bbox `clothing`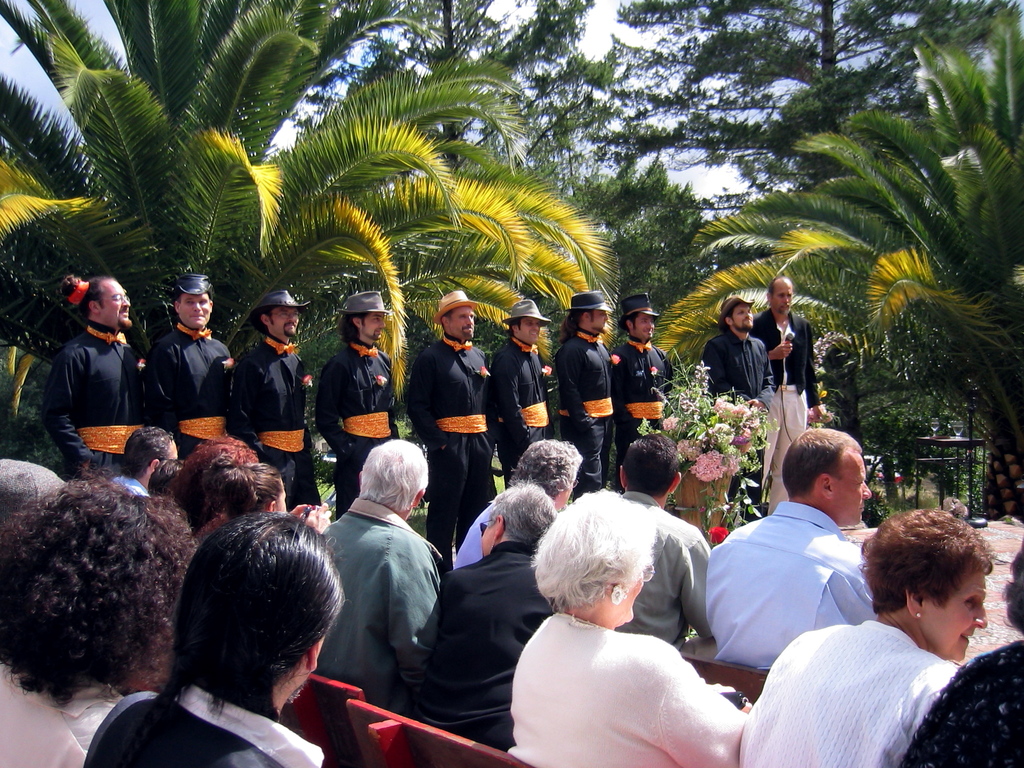
l=84, t=685, r=324, b=767
